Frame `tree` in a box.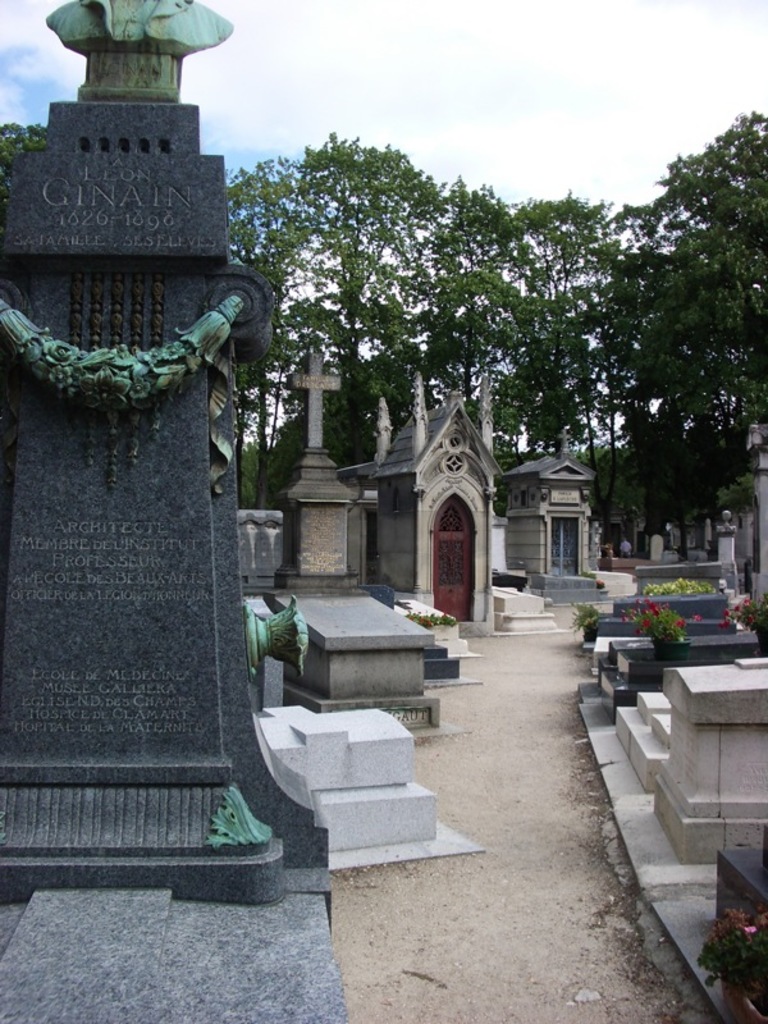
left=503, top=188, right=618, bottom=461.
